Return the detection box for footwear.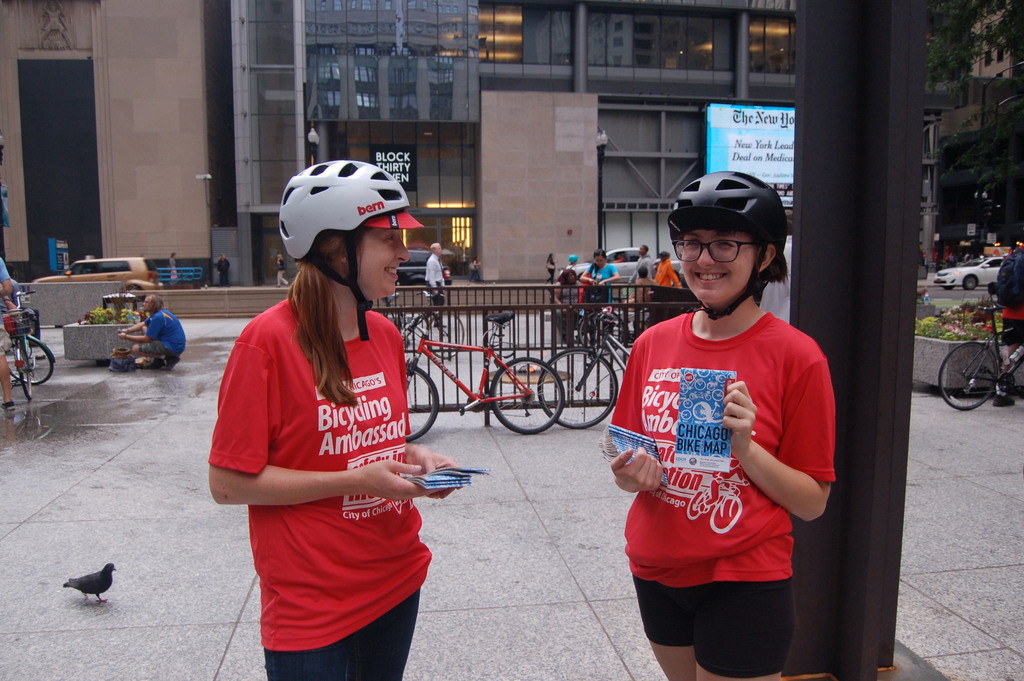
0, 399, 17, 420.
